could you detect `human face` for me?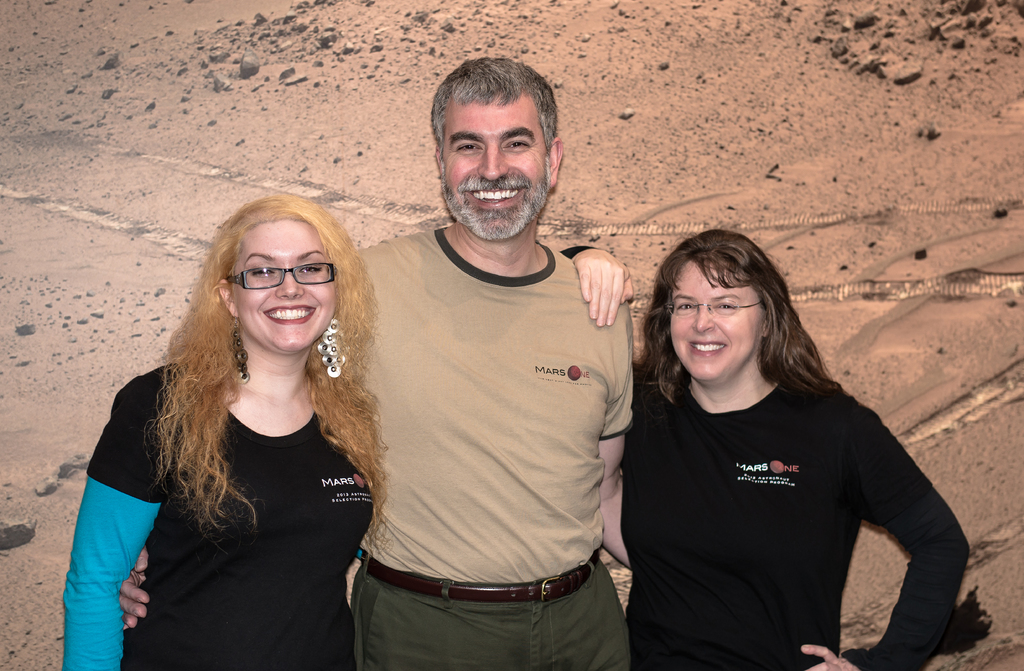
Detection result: 671:257:766:382.
